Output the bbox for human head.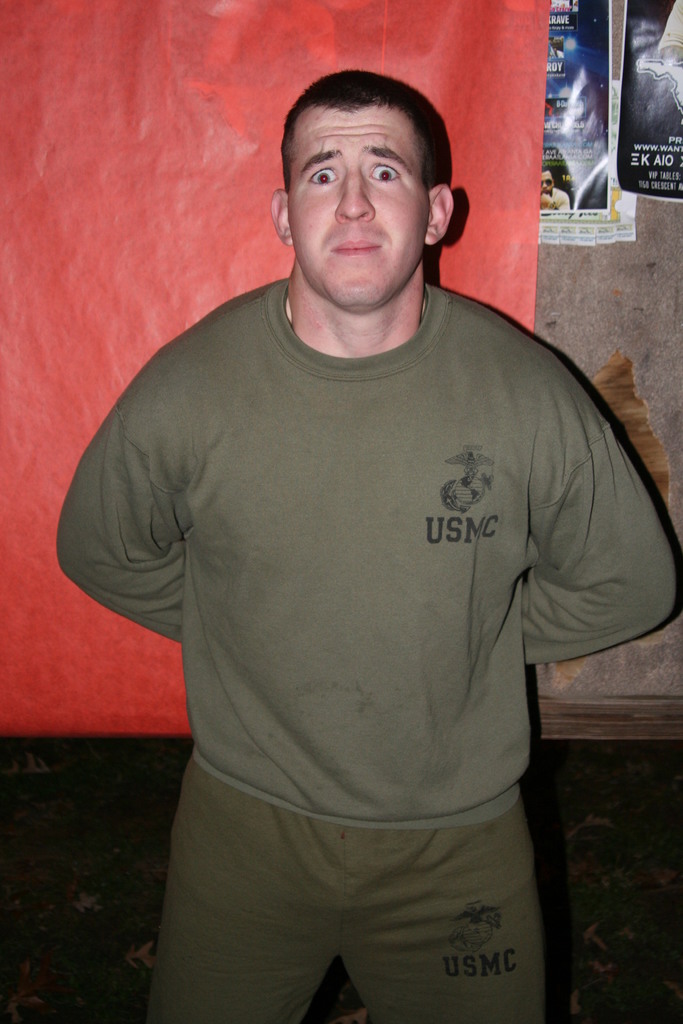
bbox(541, 170, 554, 196).
